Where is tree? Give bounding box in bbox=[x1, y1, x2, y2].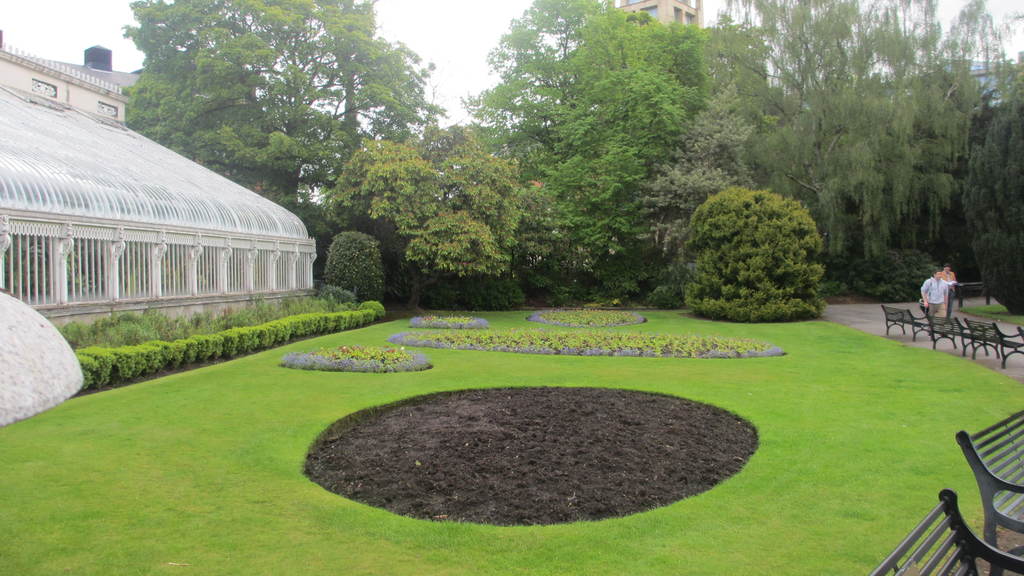
bbox=[118, 0, 434, 220].
